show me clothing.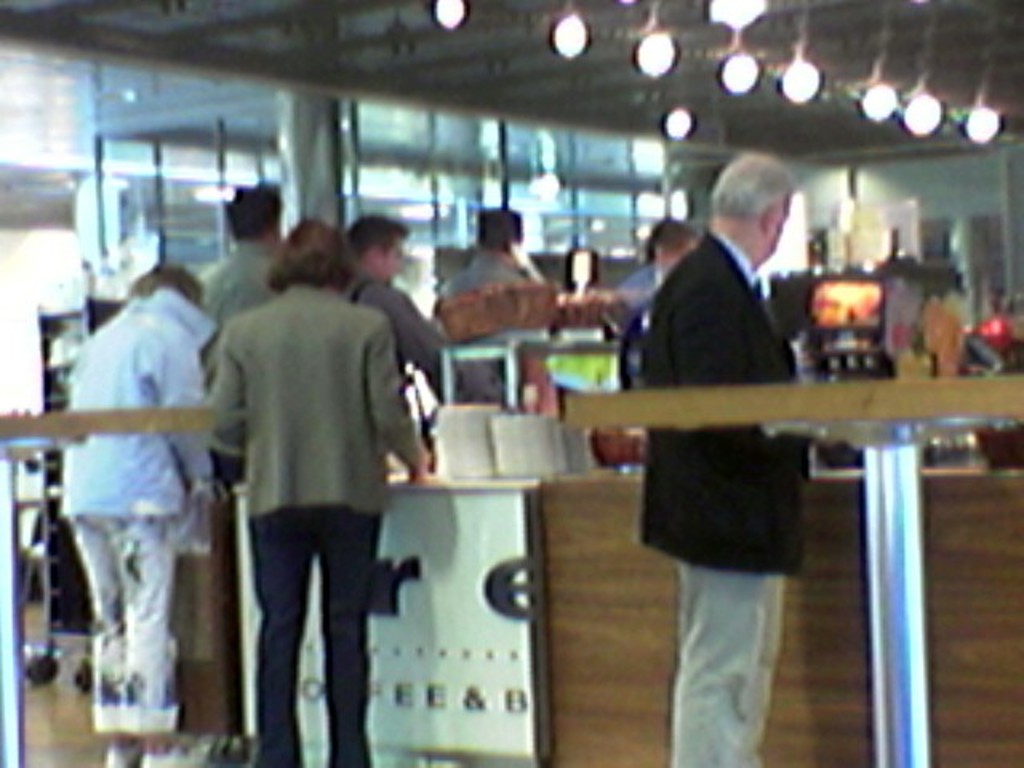
clothing is here: {"left": 192, "top": 227, "right": 416, "bottom": 699}.
